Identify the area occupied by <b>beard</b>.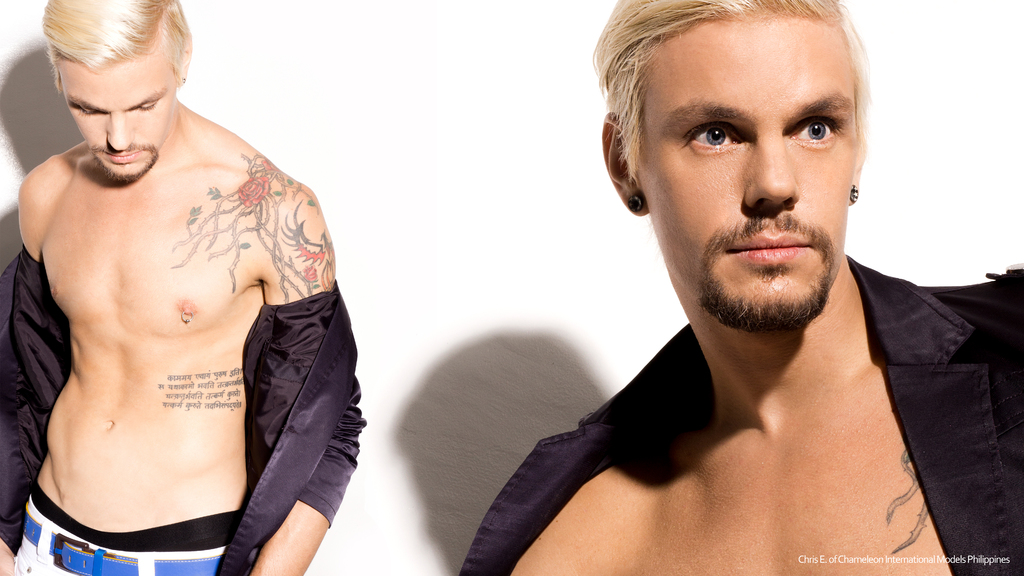
Area: left=695, top=212, right=837, bottom=333.
